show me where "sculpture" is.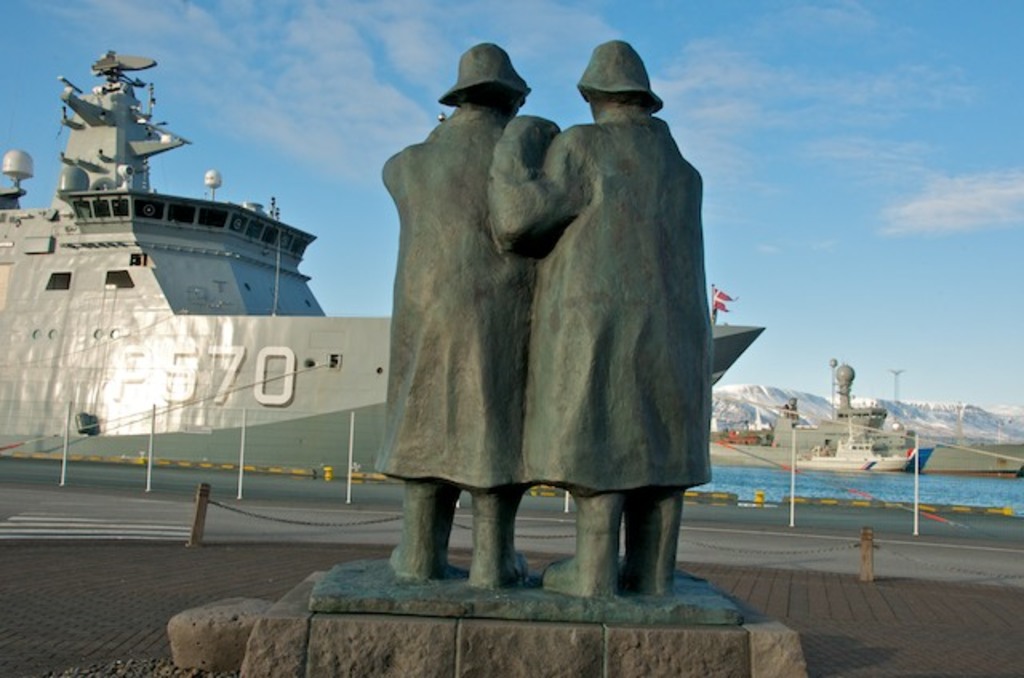
"sculpture" is at 296/40/749/628.
